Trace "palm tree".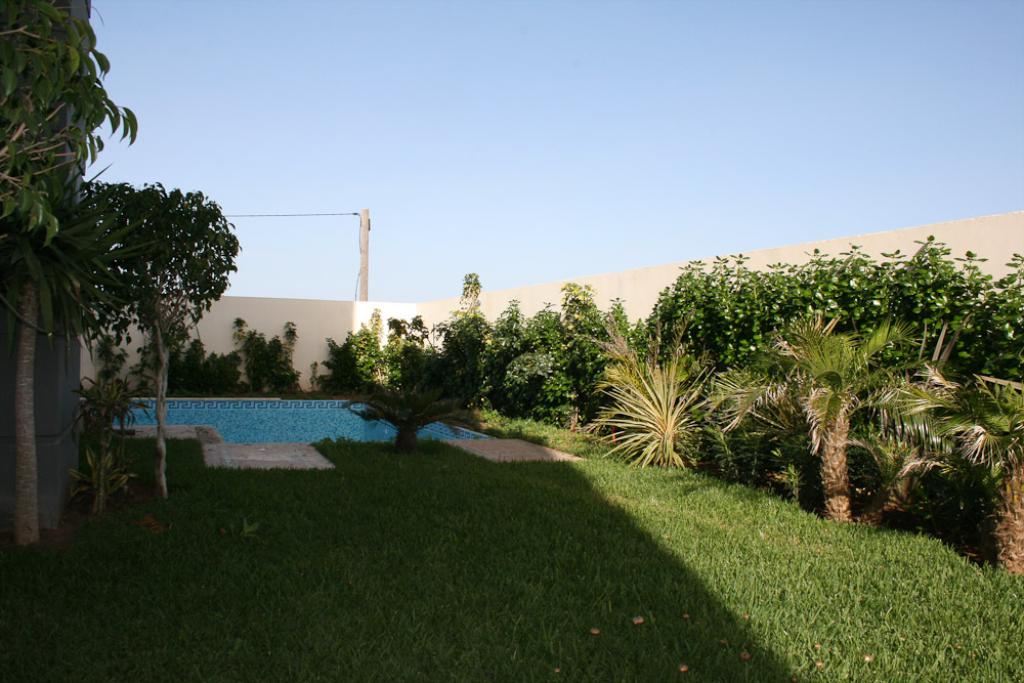
Traced to locate(0, 1, 108, 268).
